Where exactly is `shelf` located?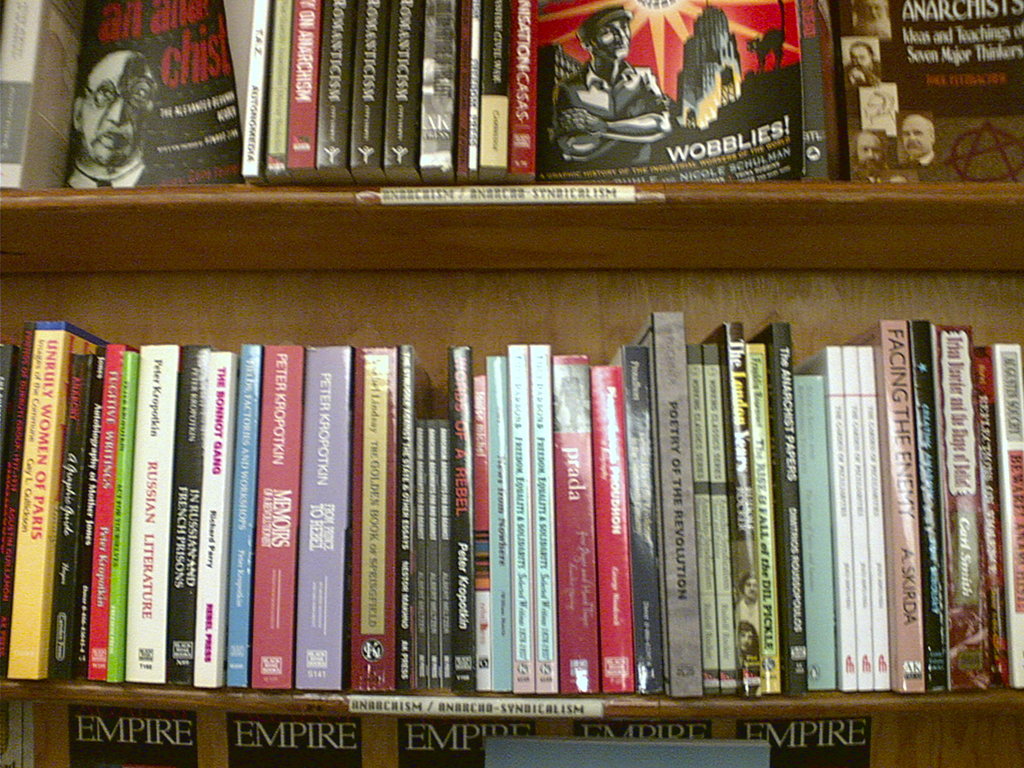
Its bounding box is pyautogui.locateOnScreen(0, 672, 1023, 728).
